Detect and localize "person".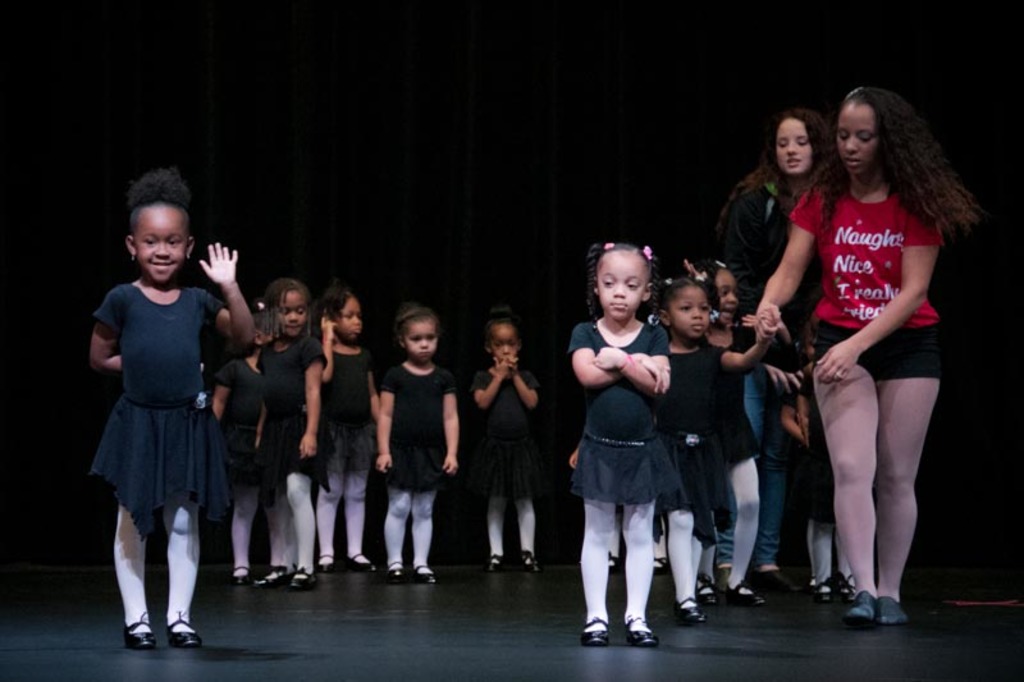
Localized at left=754, top=84, right=987, bottom=626.
